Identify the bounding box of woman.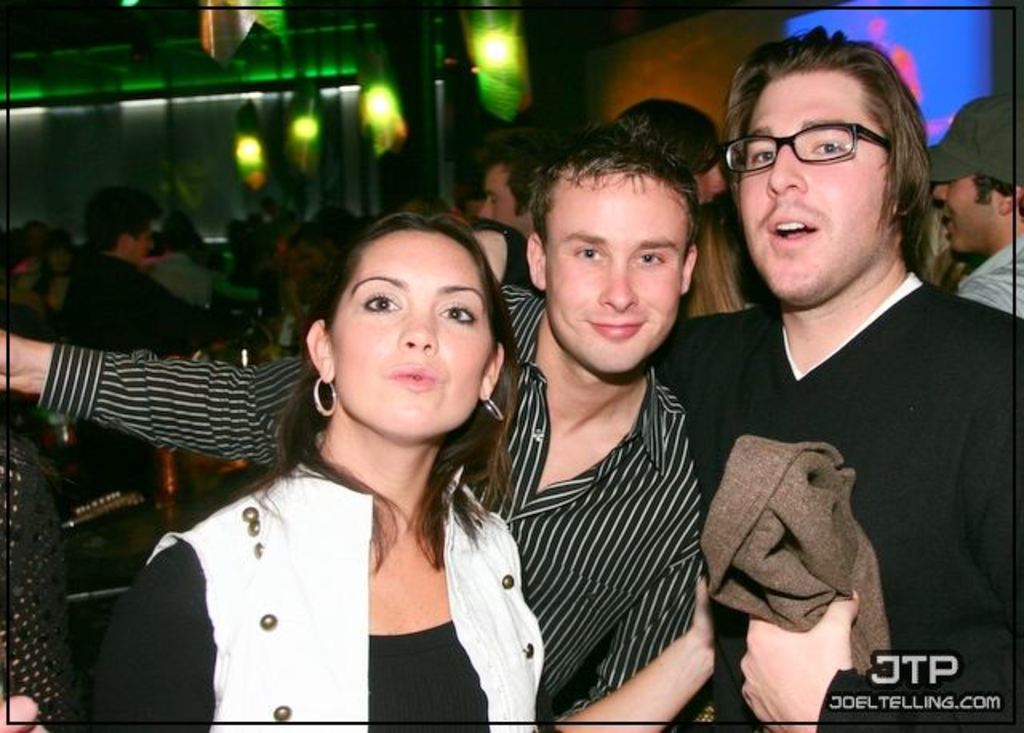
<region>54, 211, 546, 730</region>.
